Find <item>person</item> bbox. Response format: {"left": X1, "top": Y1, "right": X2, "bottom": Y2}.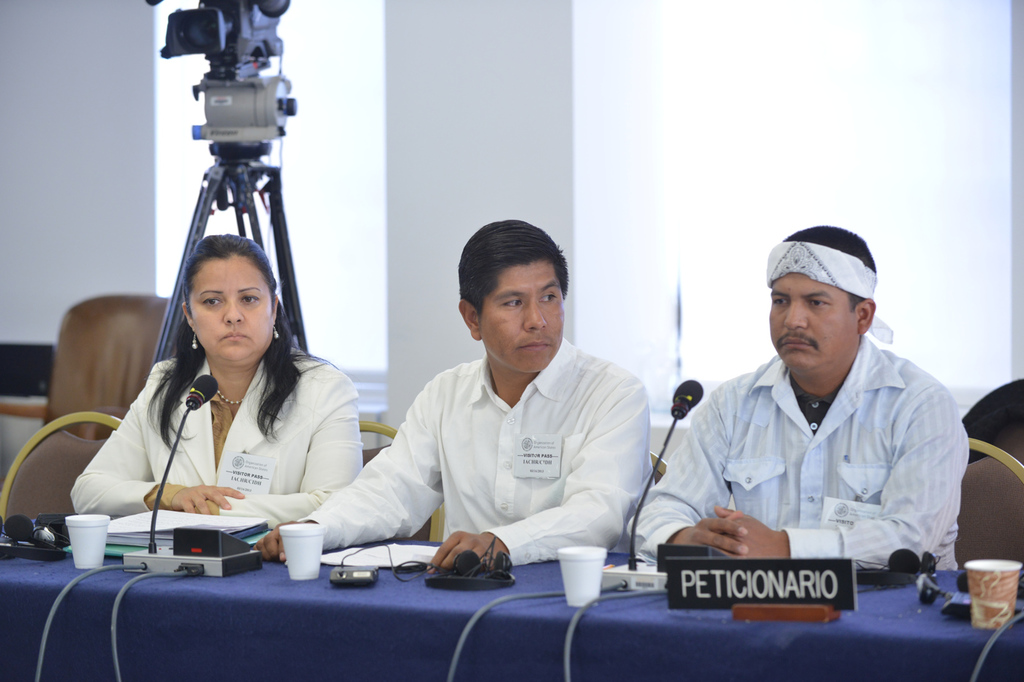
{"left": 70, "top": 230, "right": 361, "bottom": 564}.
